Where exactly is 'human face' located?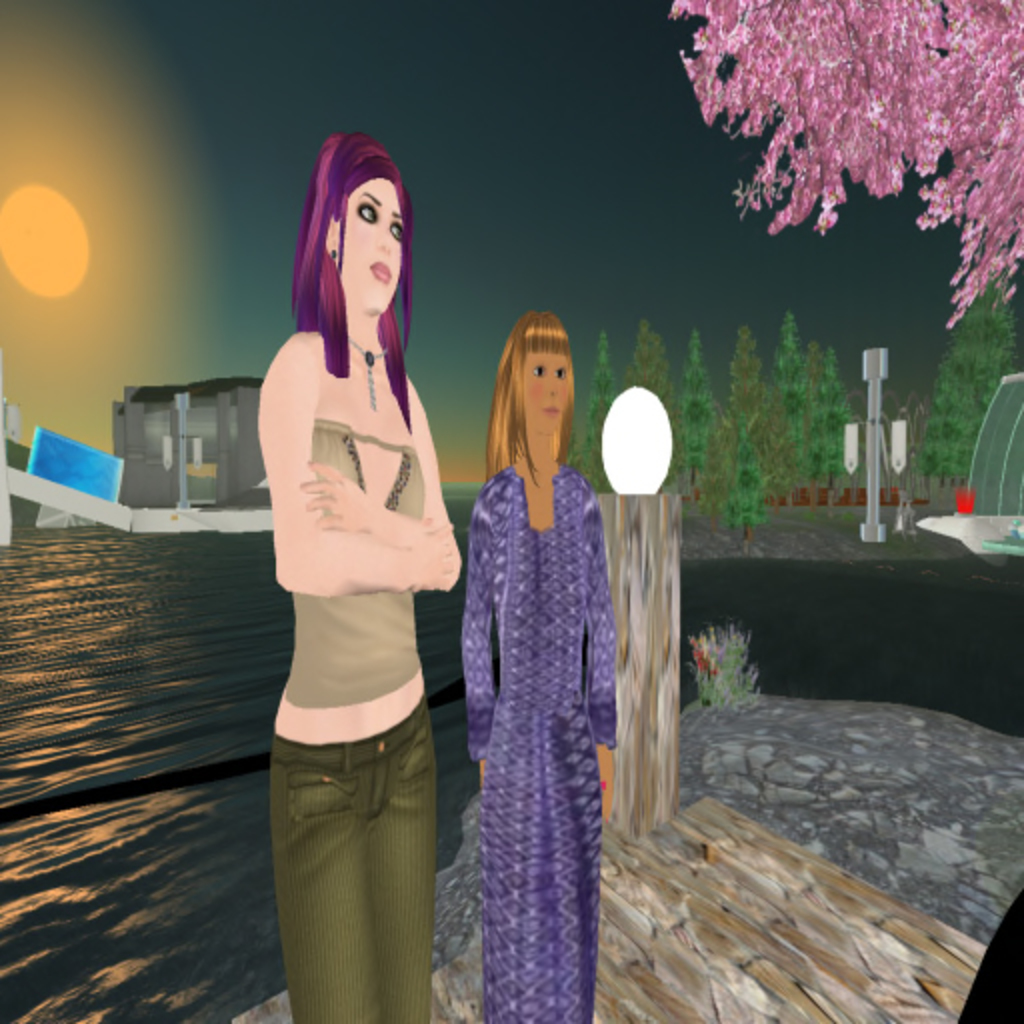
Its bounding box is BBox(524, 348, 572, 436).
